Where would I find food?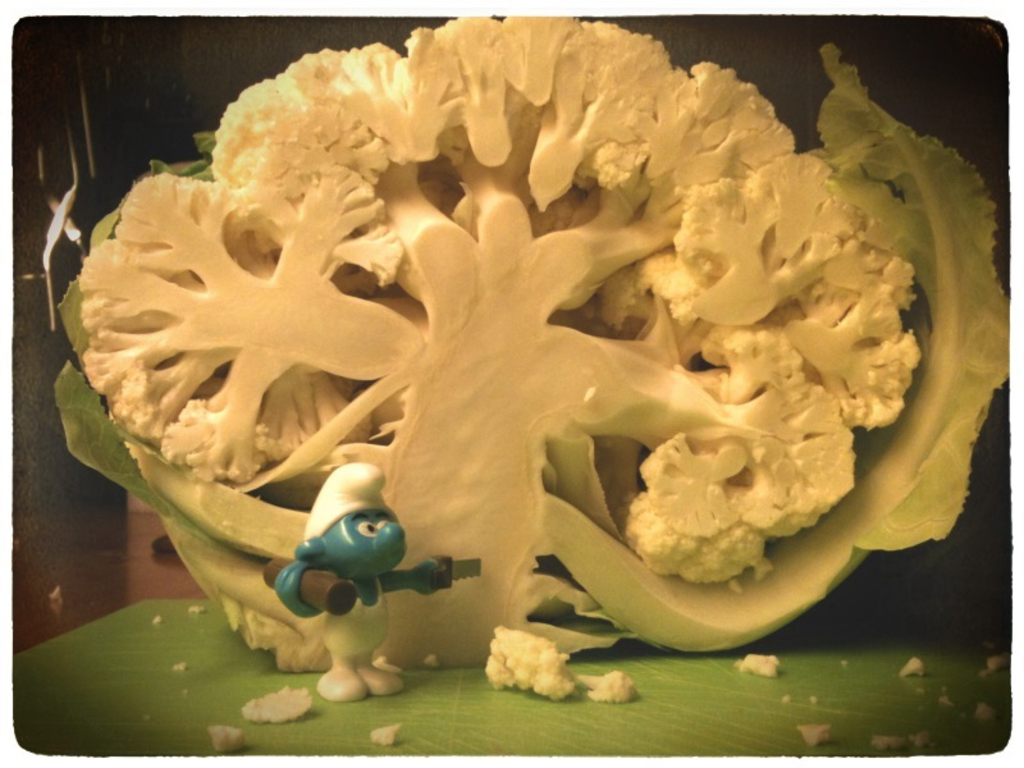
At 116,12,934,652.
